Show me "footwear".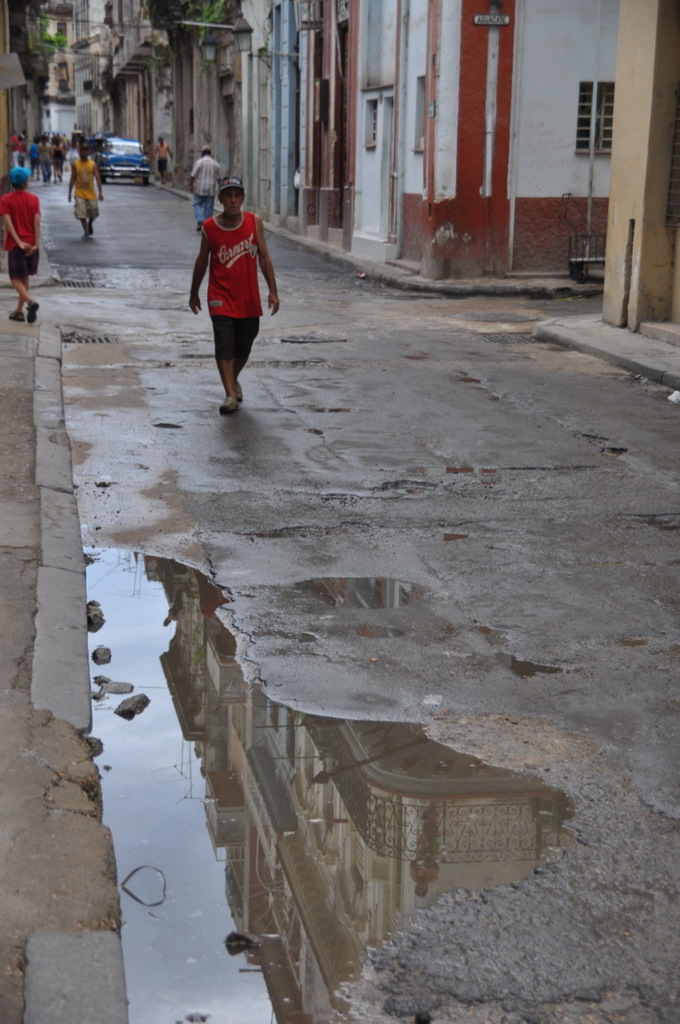
"footwear" is here: [195, 222, 202, 234].
